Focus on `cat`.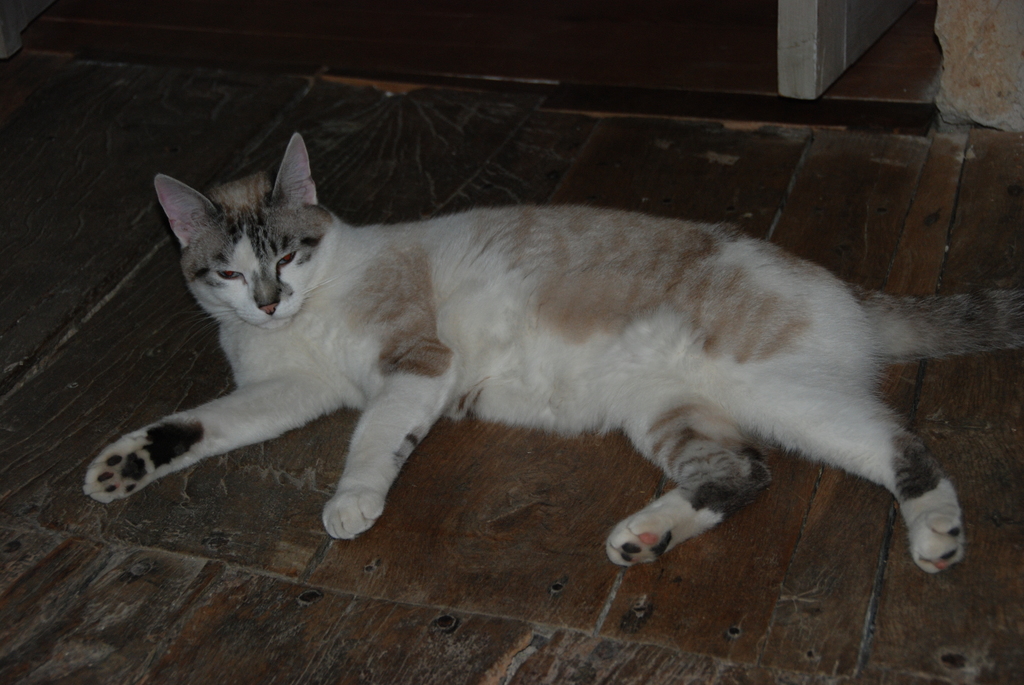
Focused at <bbox>77, 127, 1023, 581</bbox>.
